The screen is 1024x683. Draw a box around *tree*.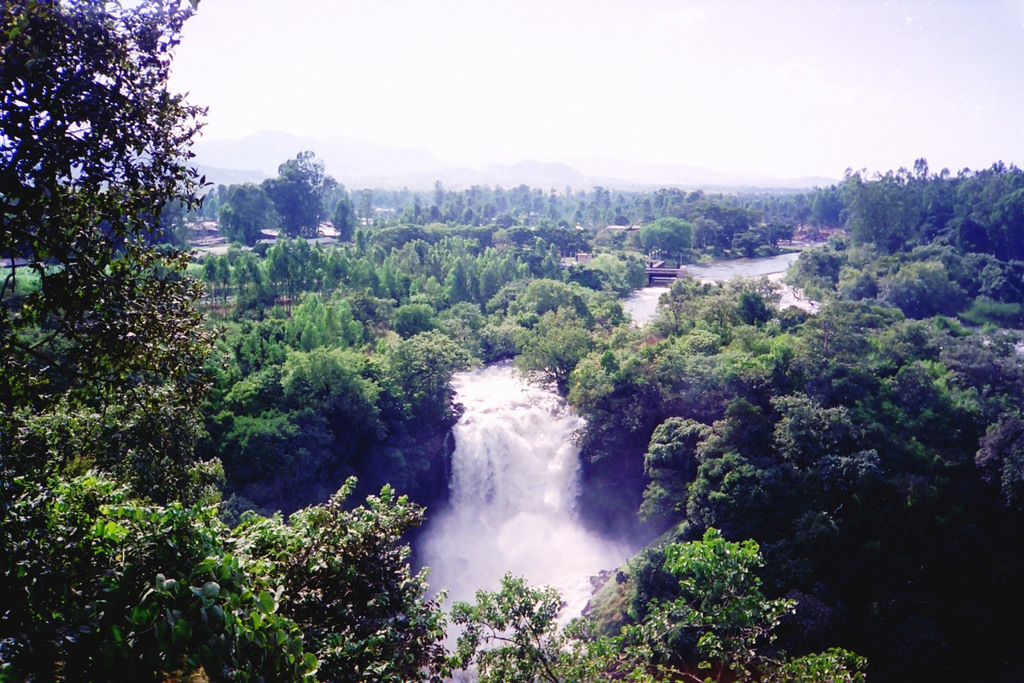
[608, 320, 643, 351].
